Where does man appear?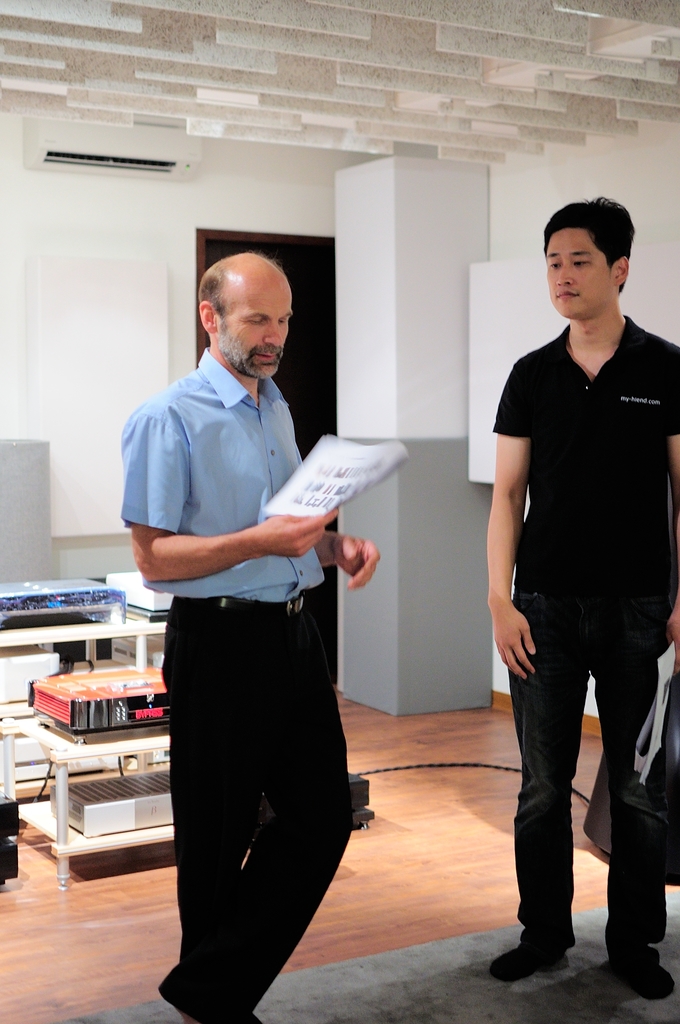
Appears at bbox(132, 237, 369, 996).
